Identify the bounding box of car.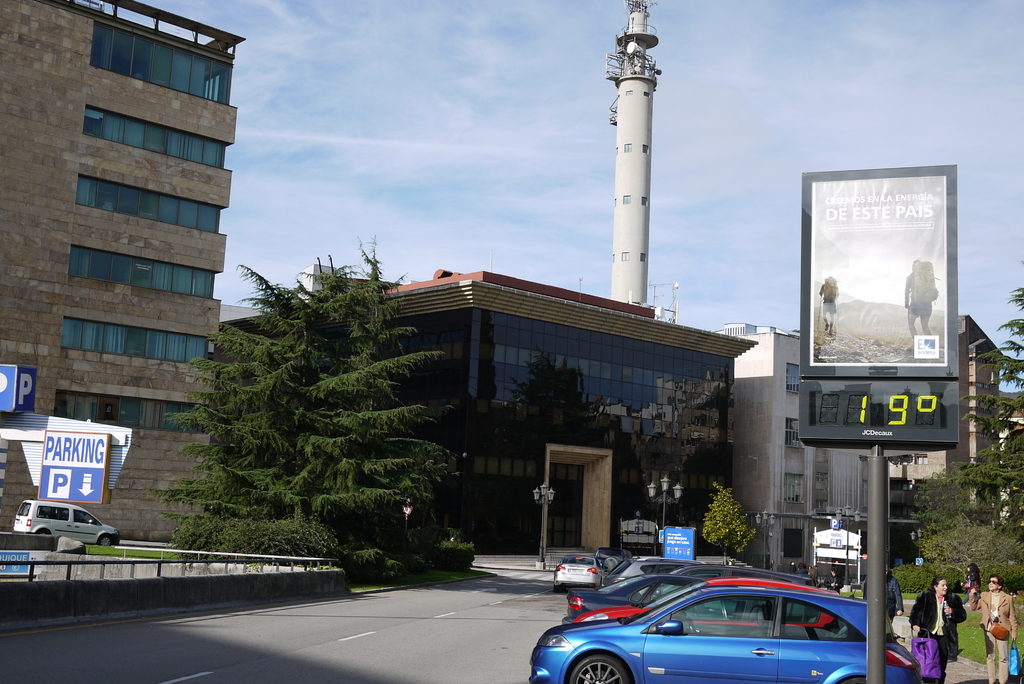
(12, 491, 122, 545).
